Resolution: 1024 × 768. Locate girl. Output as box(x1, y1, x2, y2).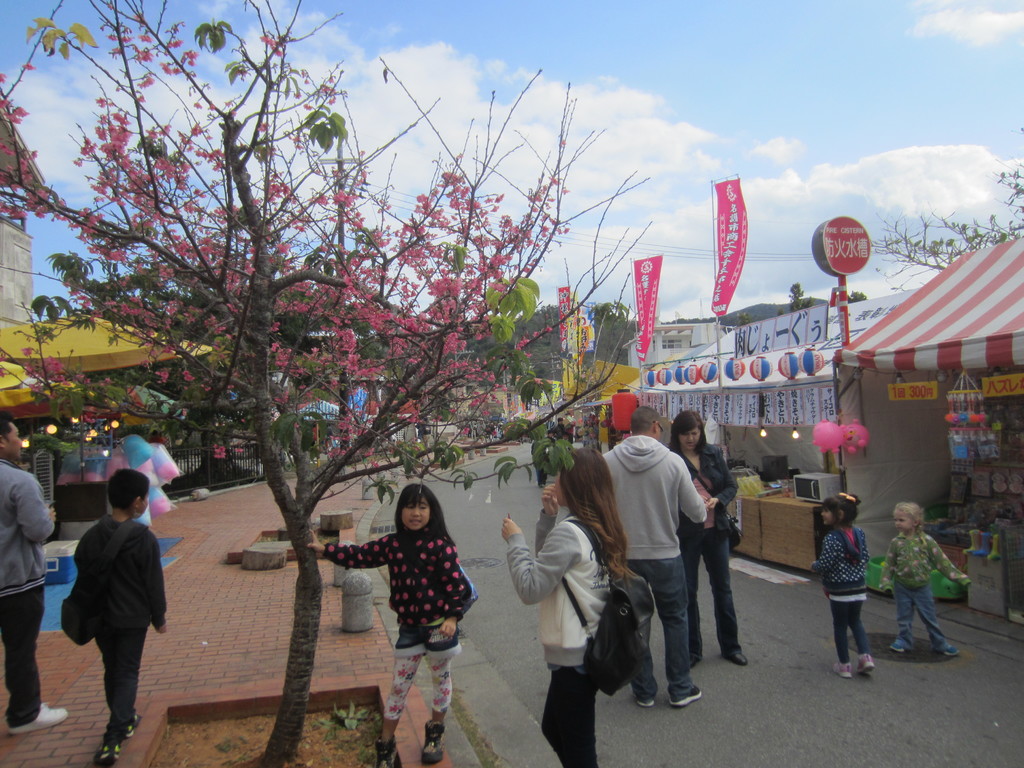
box(812, 489, 868, 678).
